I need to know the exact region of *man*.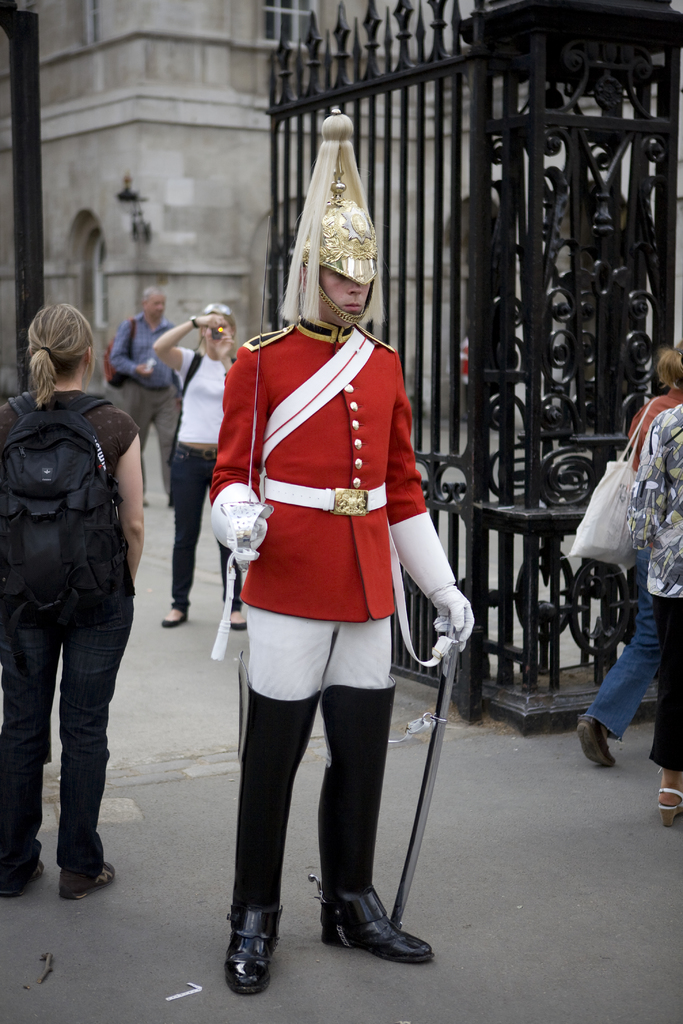
Region: x1=188 y1=159 x2=467 y2=955.
